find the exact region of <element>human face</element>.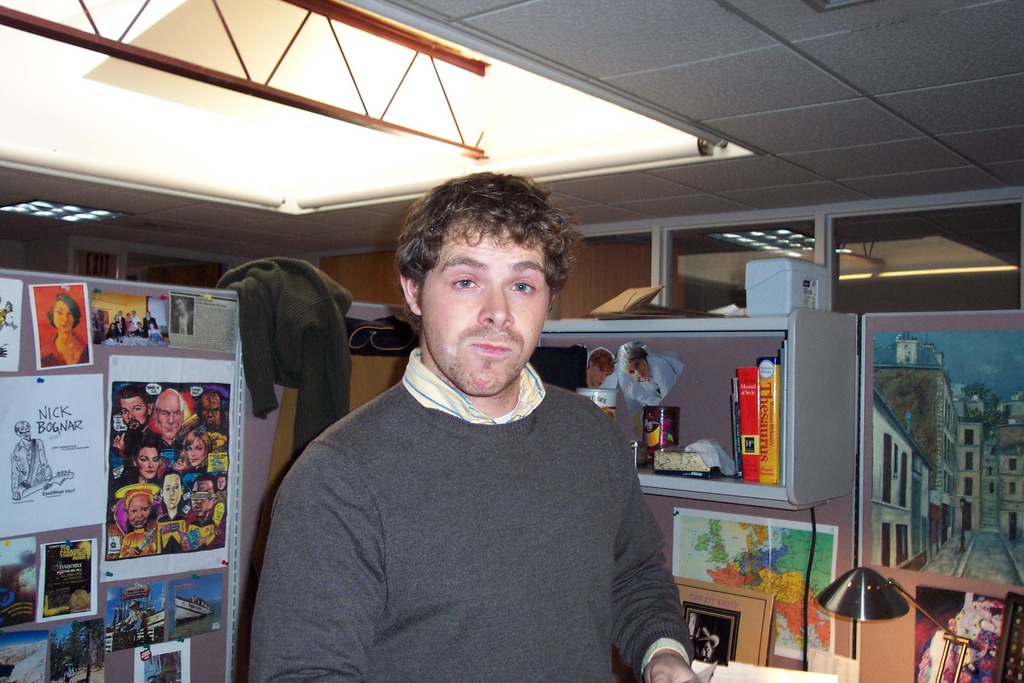
Exact region: {"x1": 419, "y1": 210, "x2": 545, "y2": 397}.
